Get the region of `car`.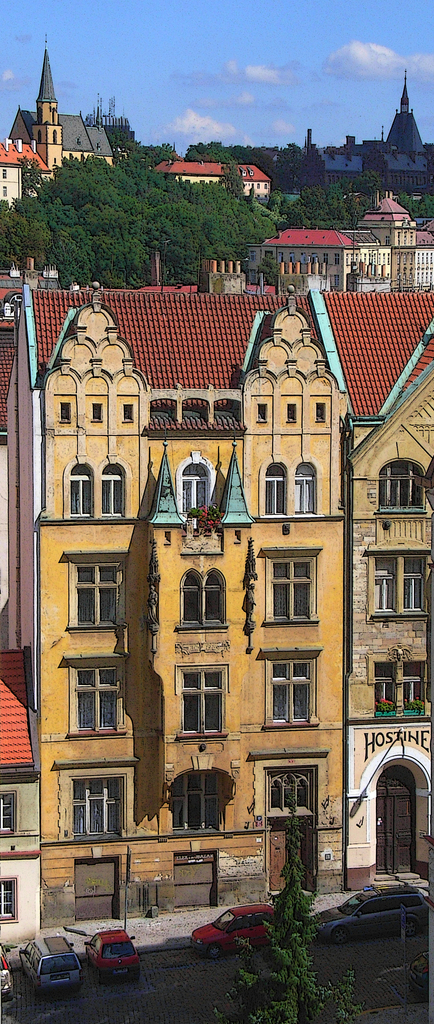
[x1=187, y1=904, x2=281, y2=958].
